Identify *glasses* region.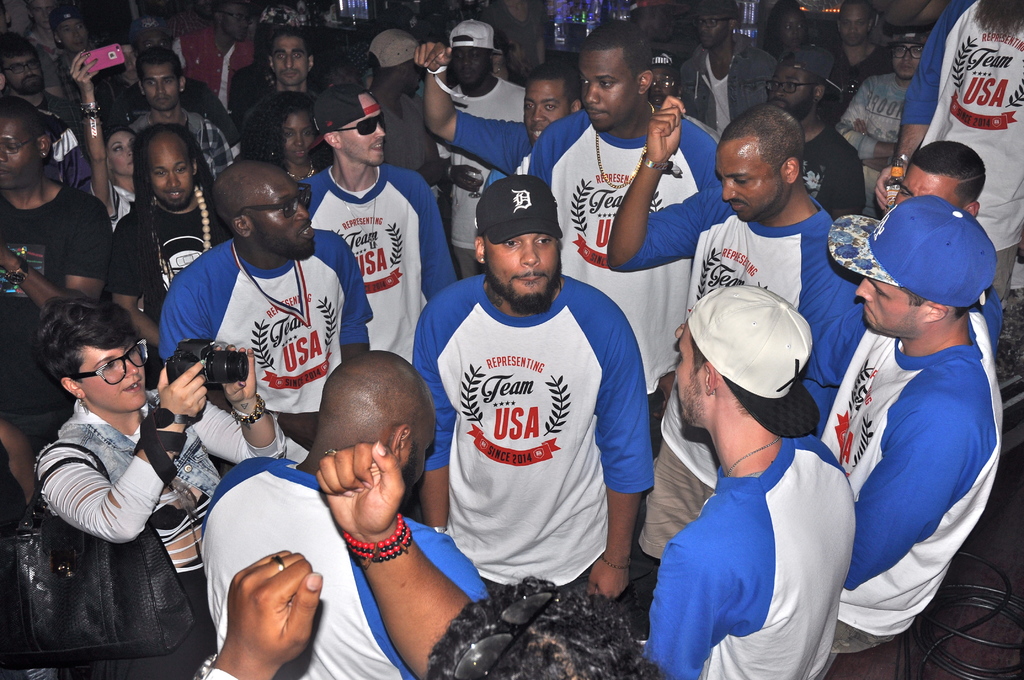
Region: (x1=691, y1=16, x2=733, y2=31).
